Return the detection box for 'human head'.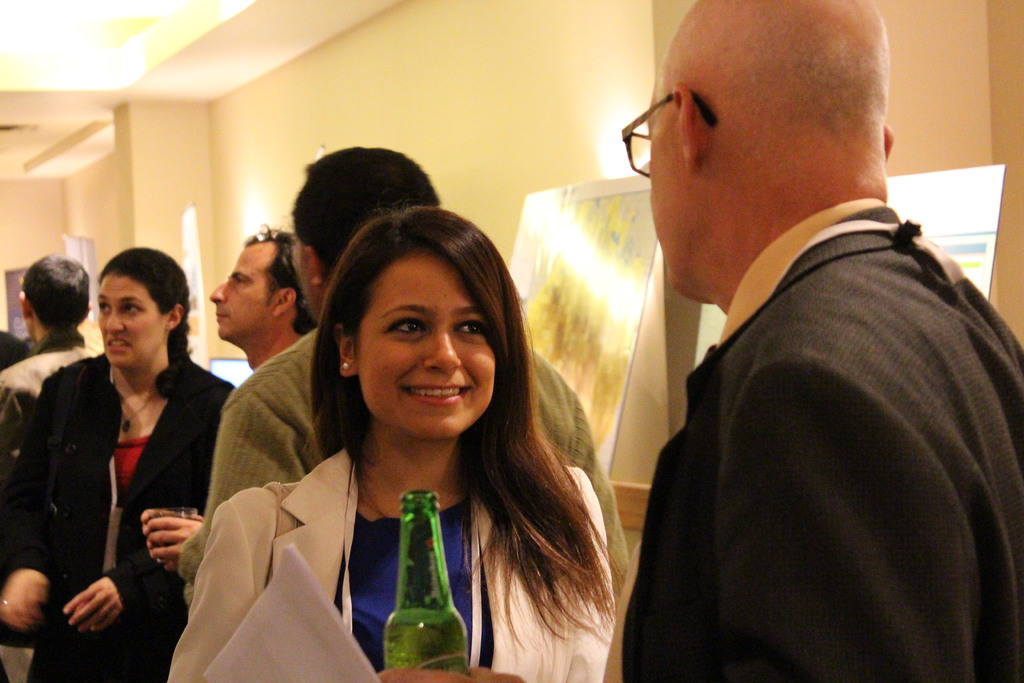
303/217/529/433.
